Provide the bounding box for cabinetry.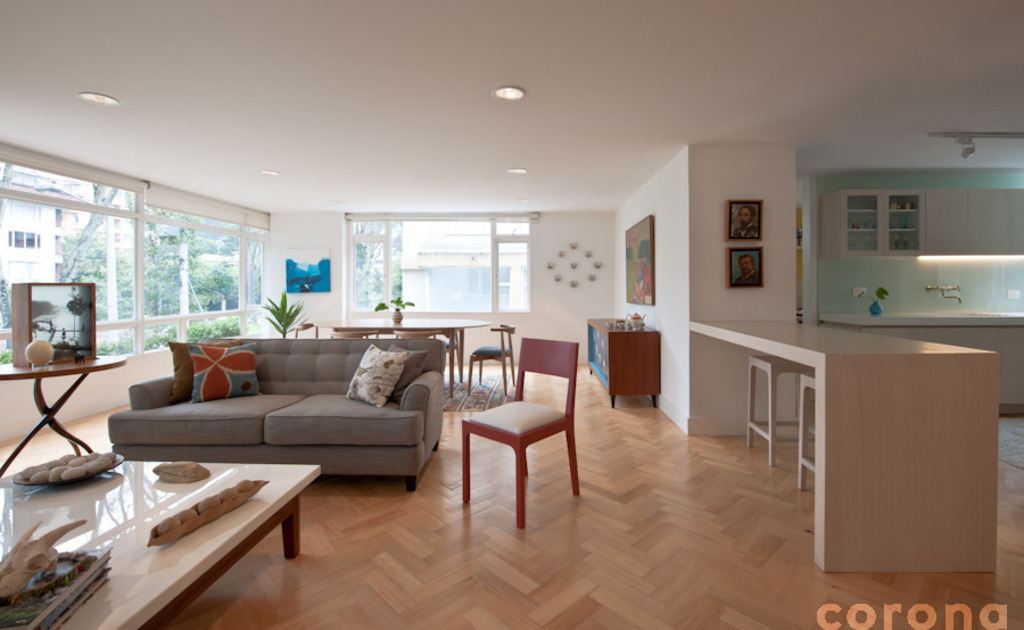
<region>971, 183, 1023, 266</region>.
